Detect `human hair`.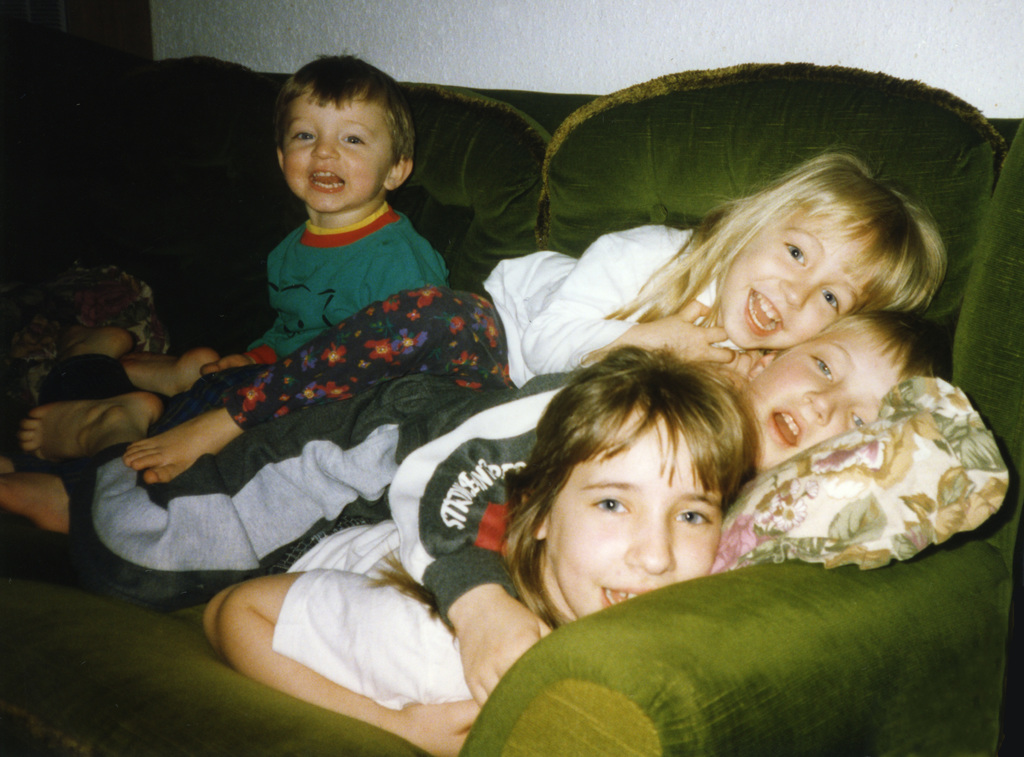
Detected at (x1=603, y1=147, x2=947, y2=318).
